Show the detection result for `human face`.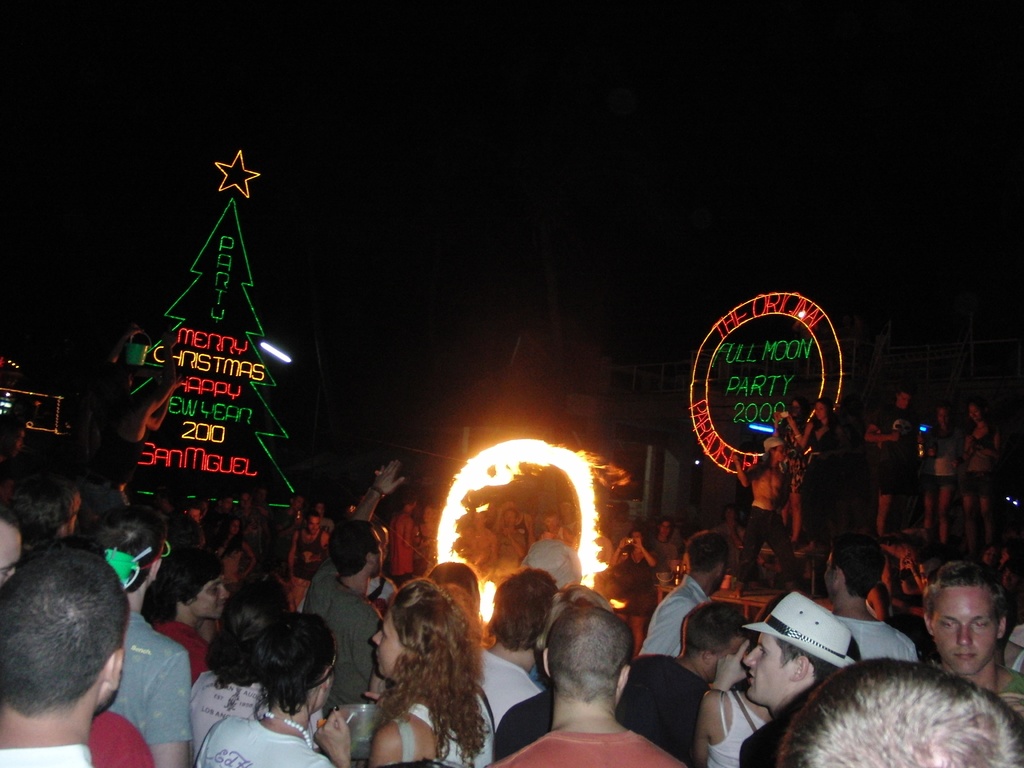
237,523,243,531.
